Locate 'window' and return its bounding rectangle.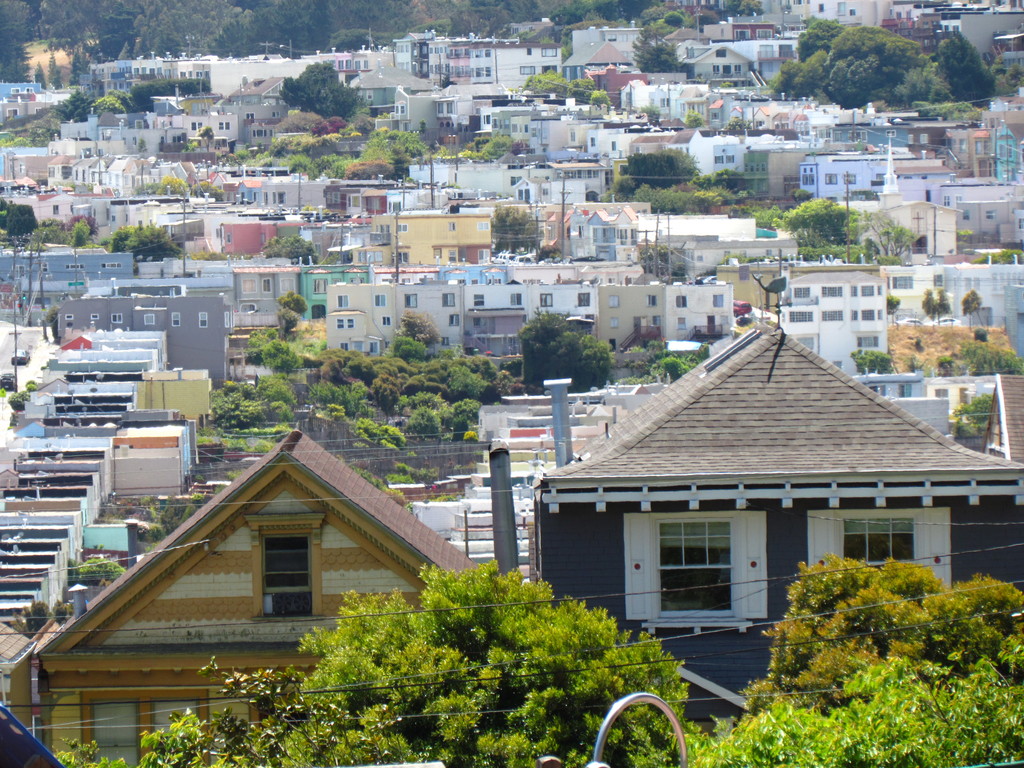
(715,156,725,166).
